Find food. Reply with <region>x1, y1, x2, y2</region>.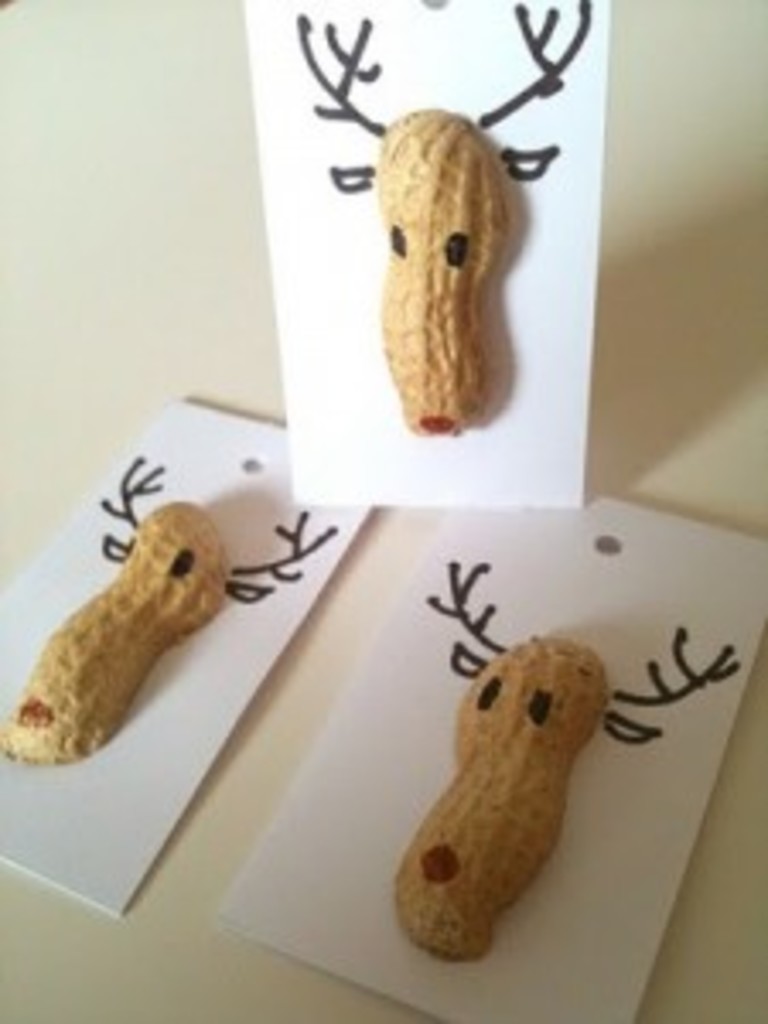
<region>386, 608, 655, 932</region>.
